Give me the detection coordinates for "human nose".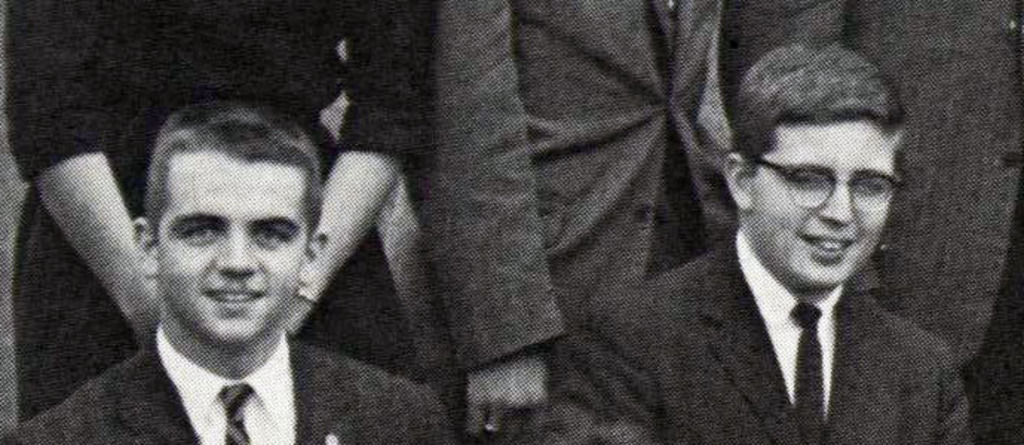
x1=818 y1=174 x2=850 y2=225.
